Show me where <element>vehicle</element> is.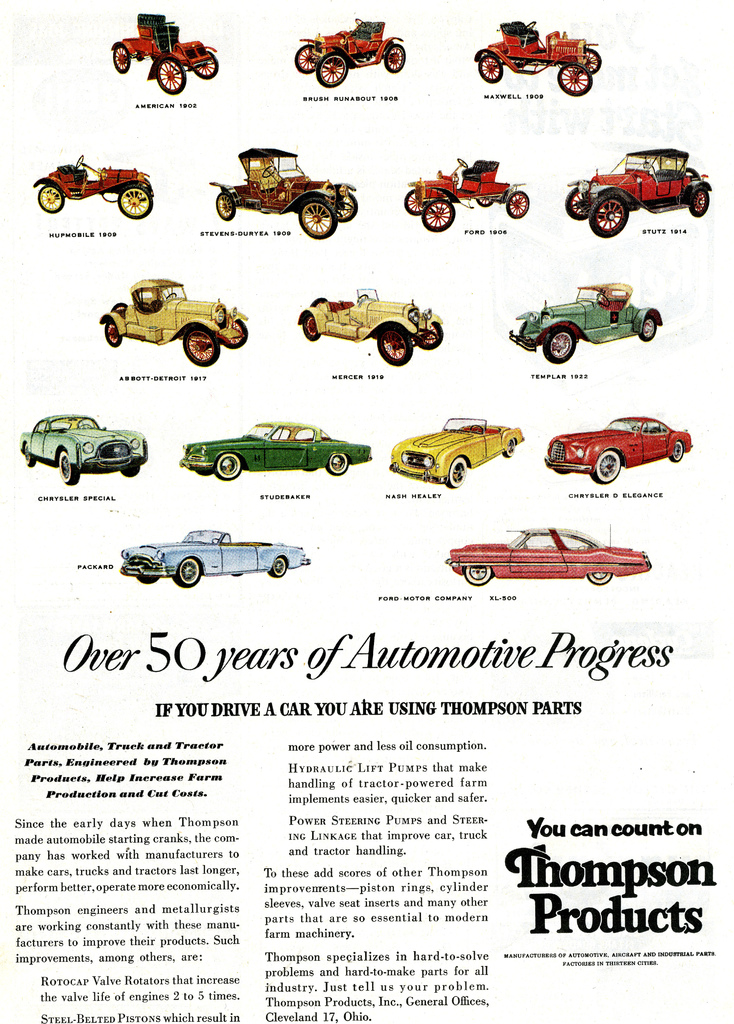
<element>vehicle</element> is at BBox(403, 154, 534, 239).
